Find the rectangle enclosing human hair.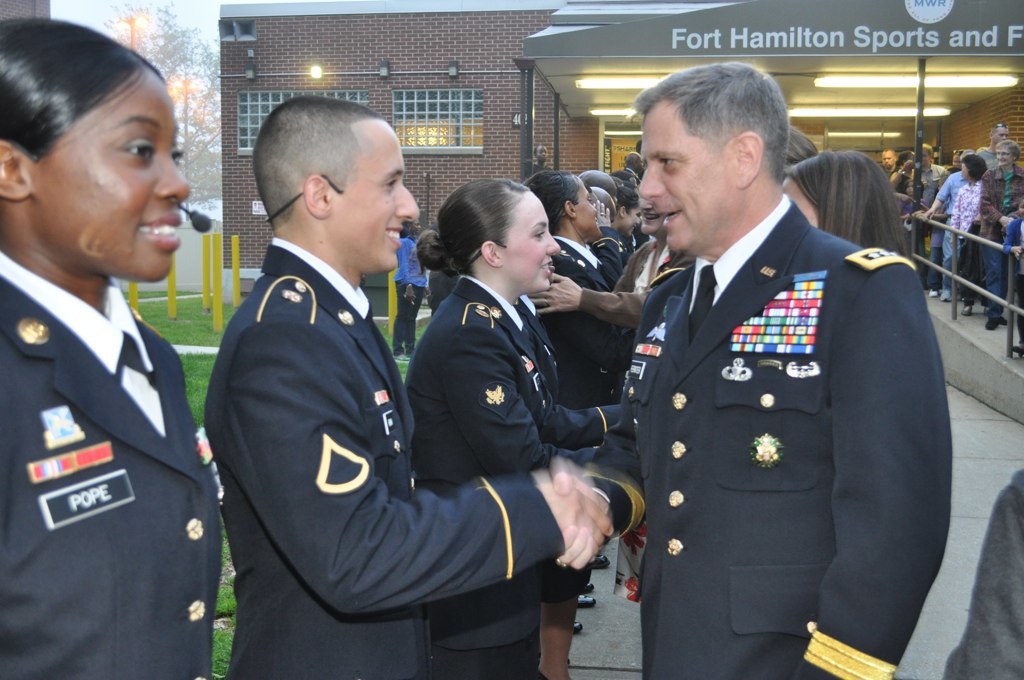
{"left": 880, "top": 151, "right": 895, "bottom": 158}.
